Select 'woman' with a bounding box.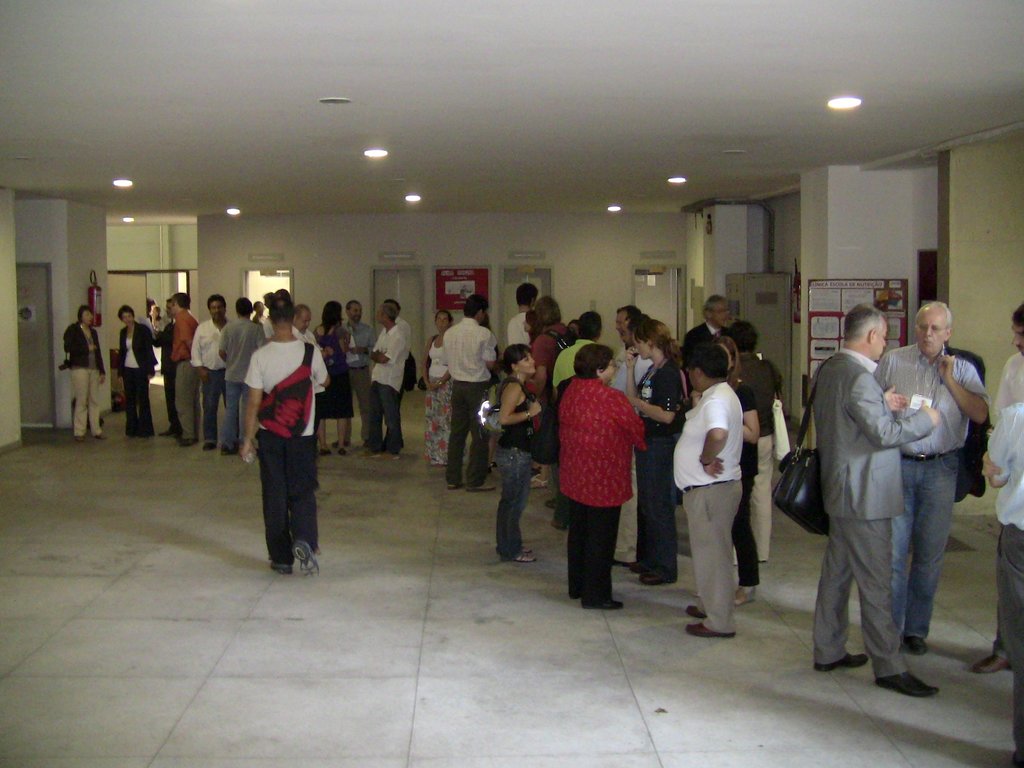
(527,296,568,486).
